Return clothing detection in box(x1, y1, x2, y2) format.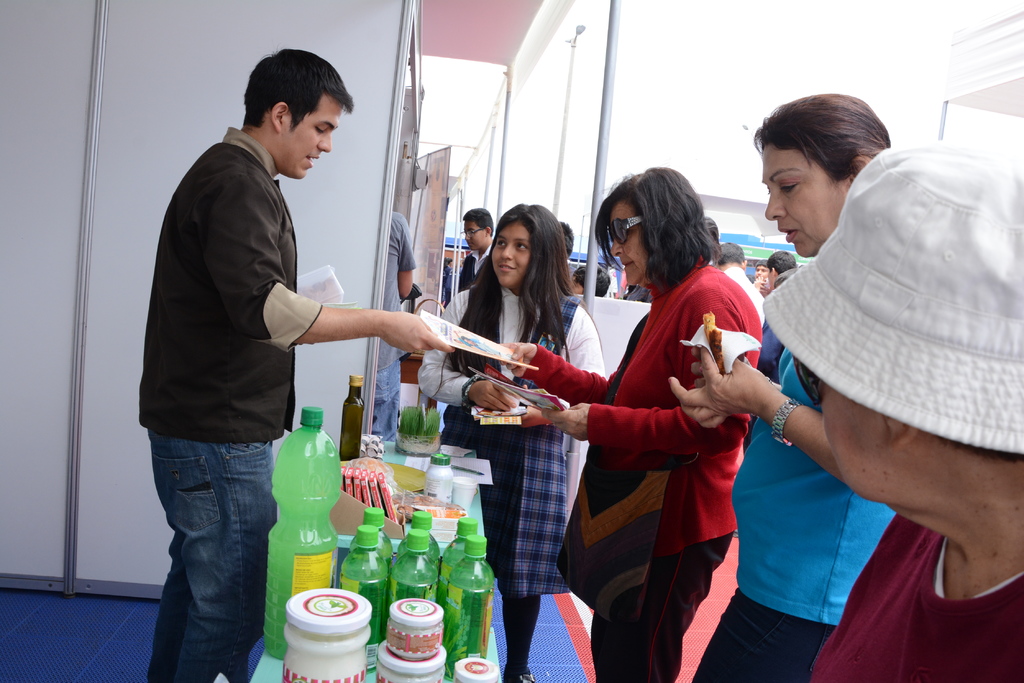
box(452, 242, 494, 294).
